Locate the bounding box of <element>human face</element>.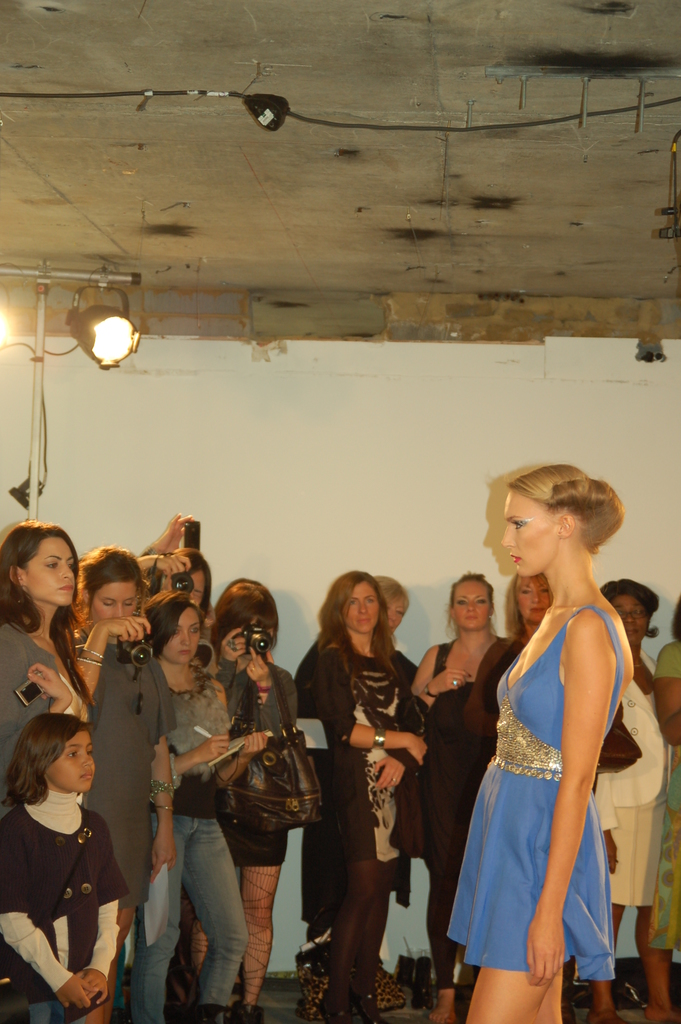
Bounding box: <region>15, 534, 74, 608</region>.
